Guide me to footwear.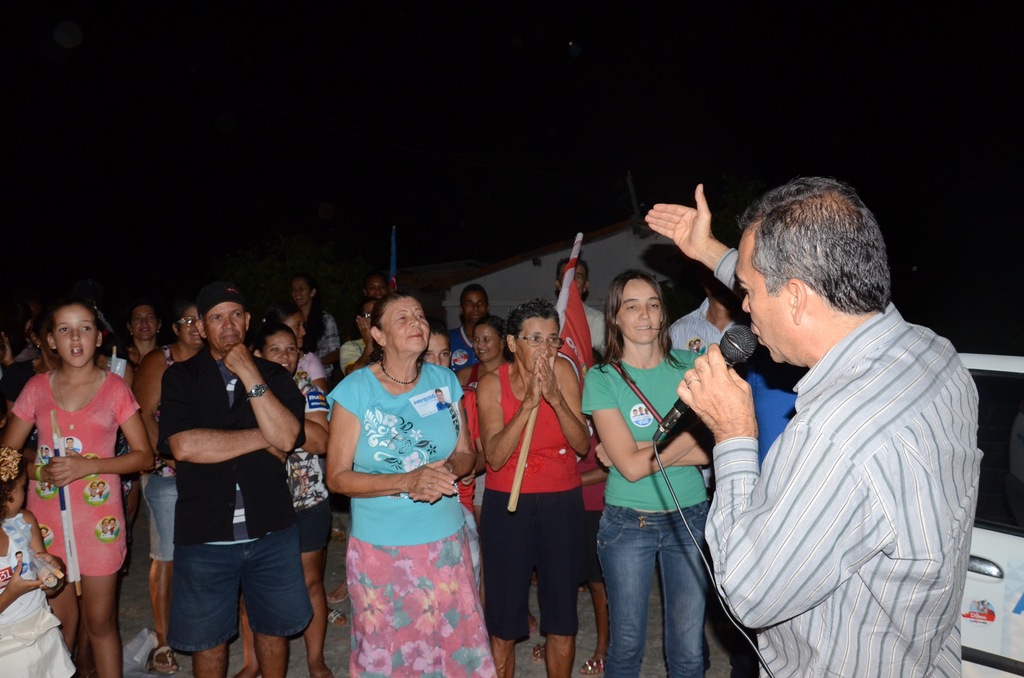
Guidance: box=[579, 656, 606, 677].
